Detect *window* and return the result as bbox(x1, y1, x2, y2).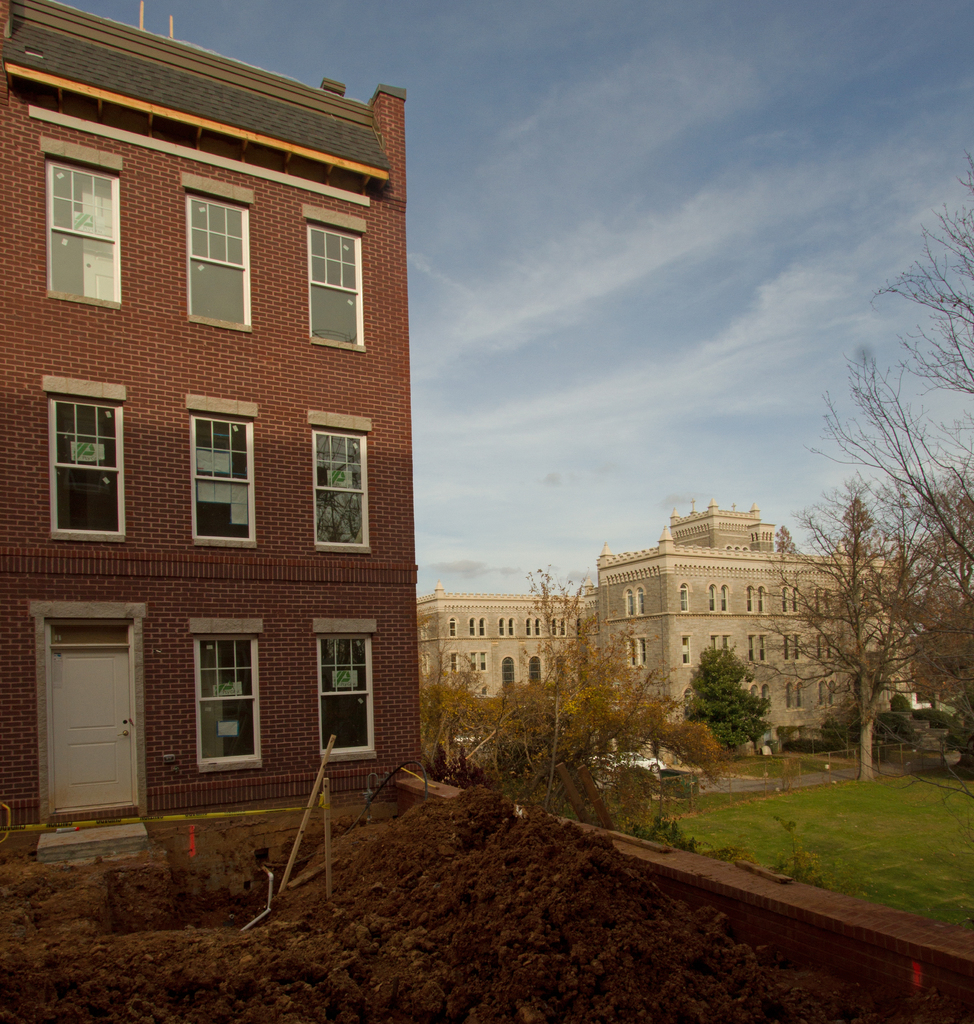
bbox(824, 591, 826, 612).
